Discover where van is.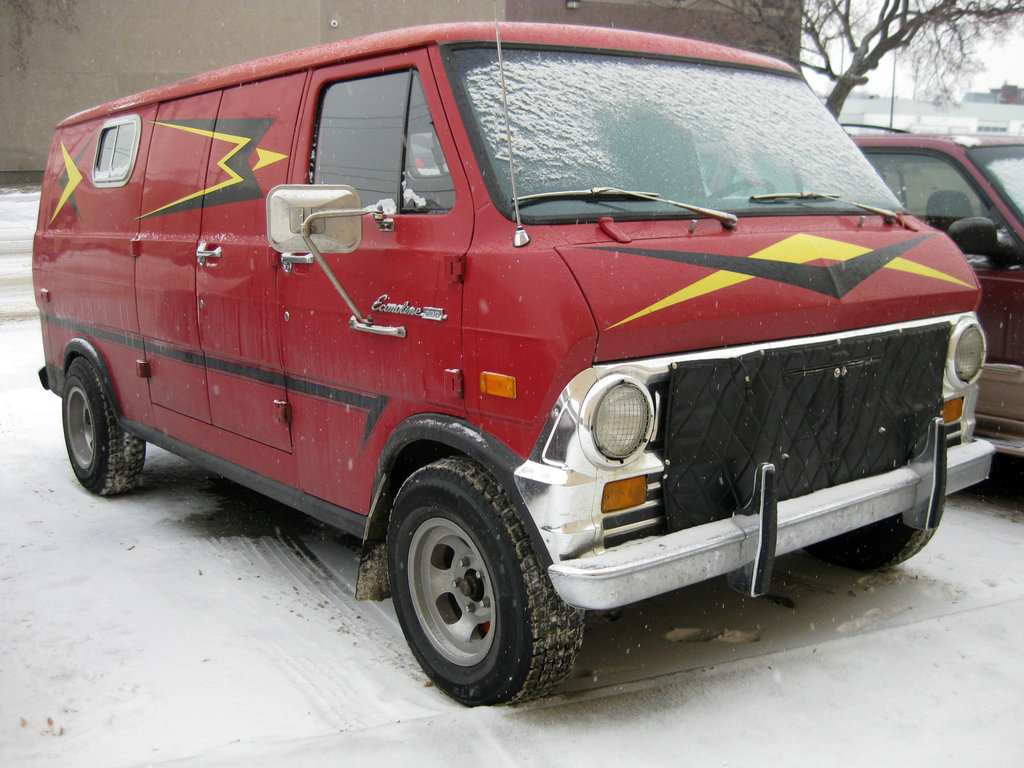
Discovered at x1=35, y1=15, x2=995, y2=707.
